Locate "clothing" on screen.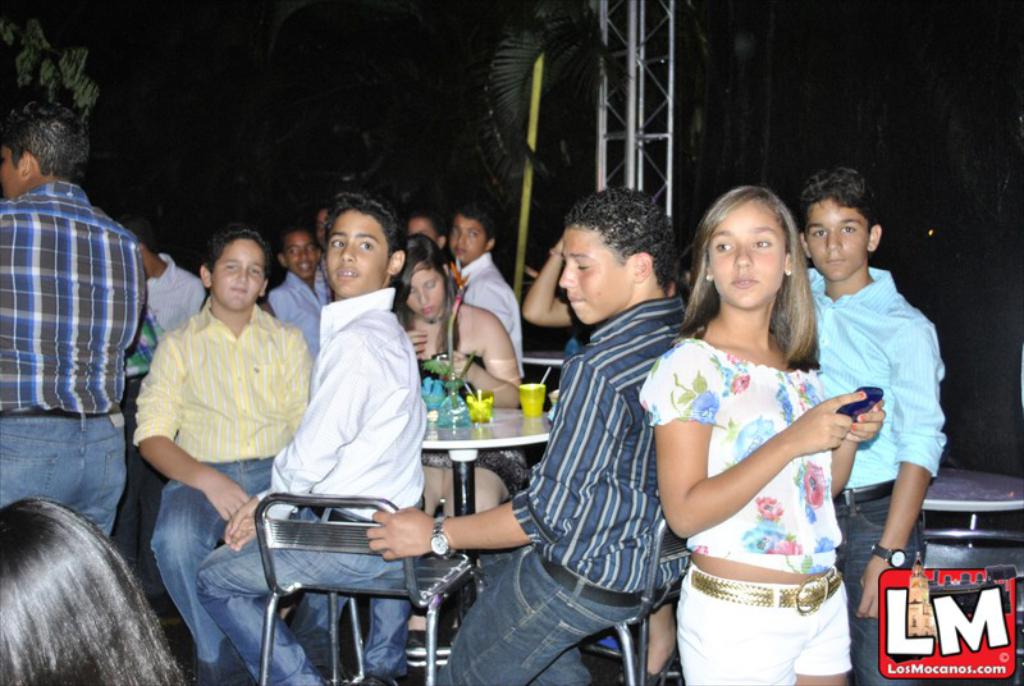
On screen at (676,305,860,627).
